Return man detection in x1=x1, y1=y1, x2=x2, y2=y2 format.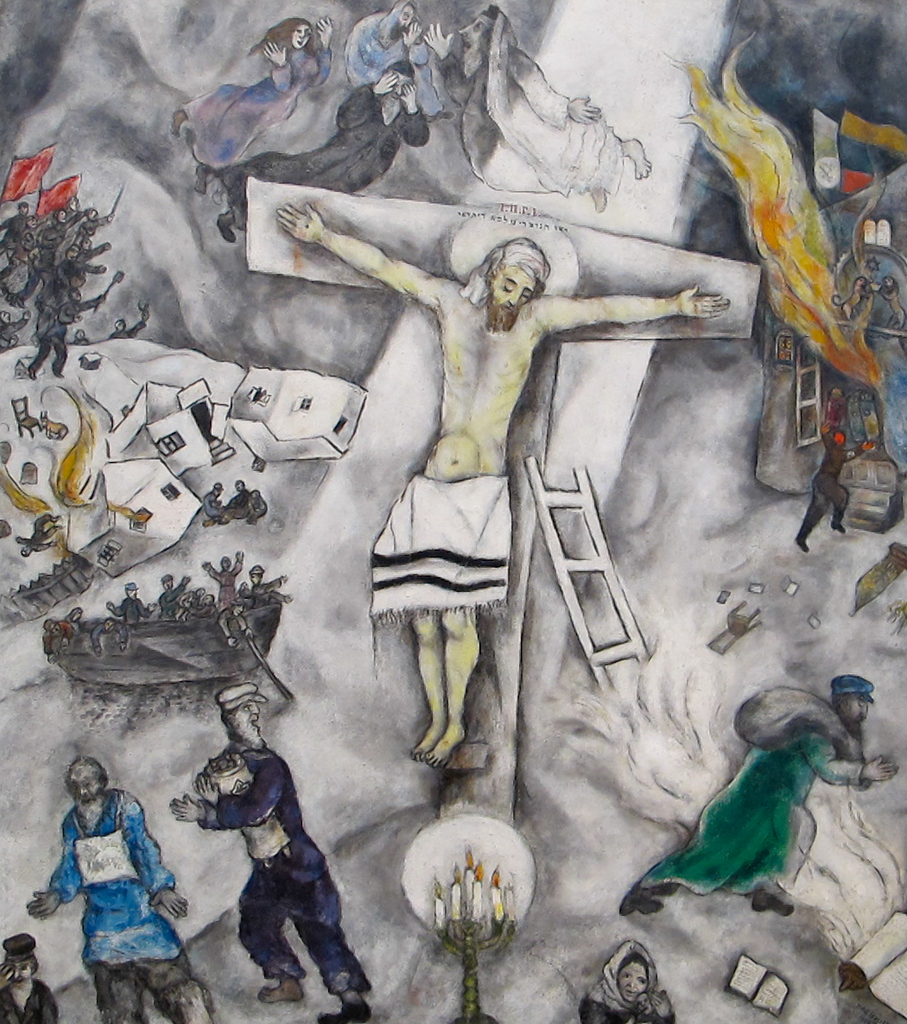
x1=171, y1=738, x2=349, y2=998.
